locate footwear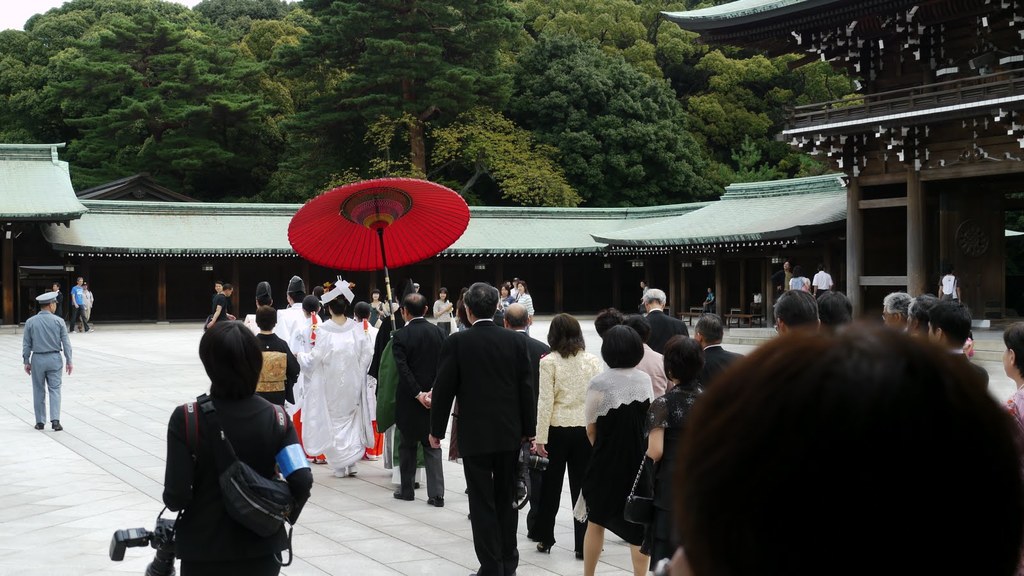
334, 462, 348, 476
